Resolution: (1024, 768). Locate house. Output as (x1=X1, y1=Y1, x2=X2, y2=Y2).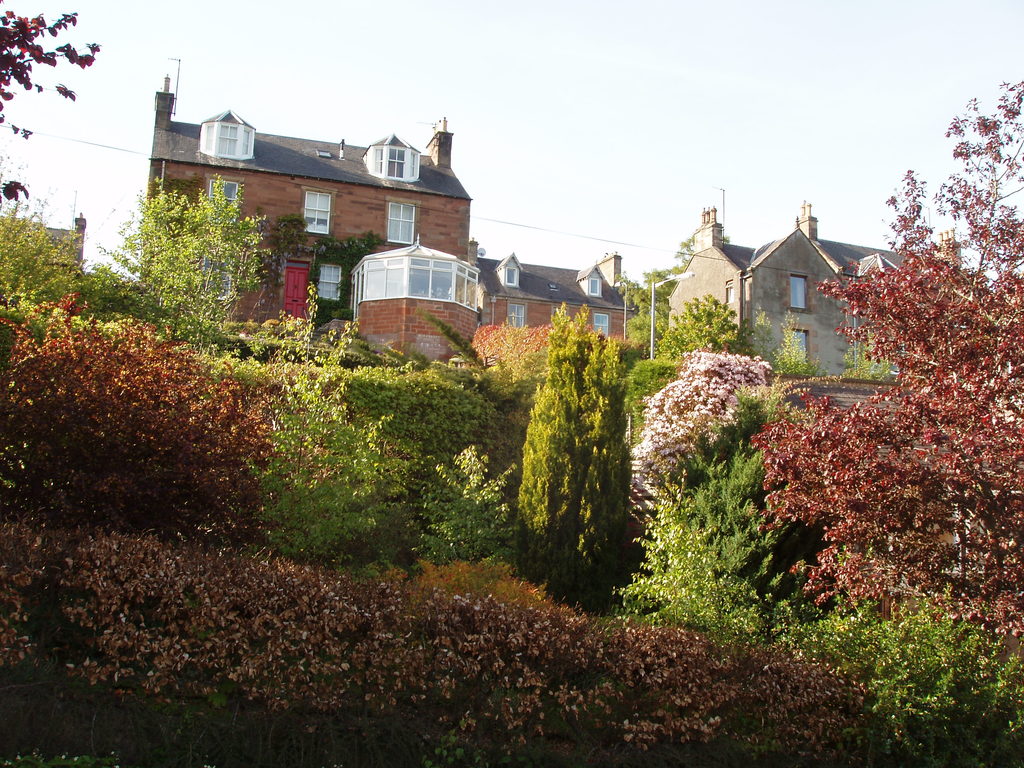
(x1=0, y1=211, x2=91, y2=297).
